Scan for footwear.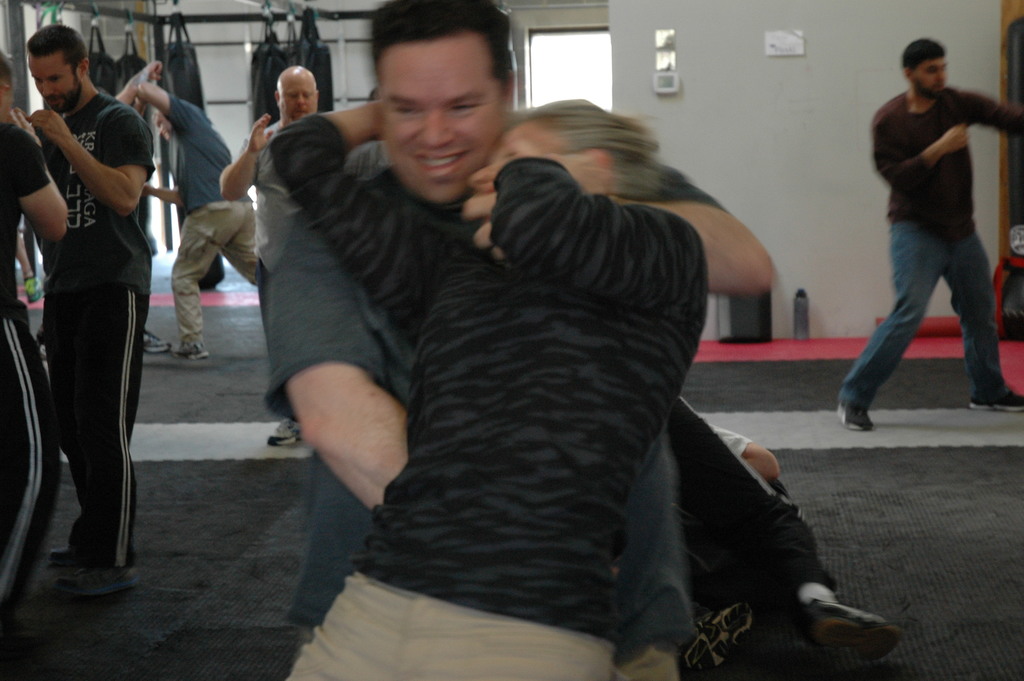
Scan result: locate(171, 338, 209, 359).
